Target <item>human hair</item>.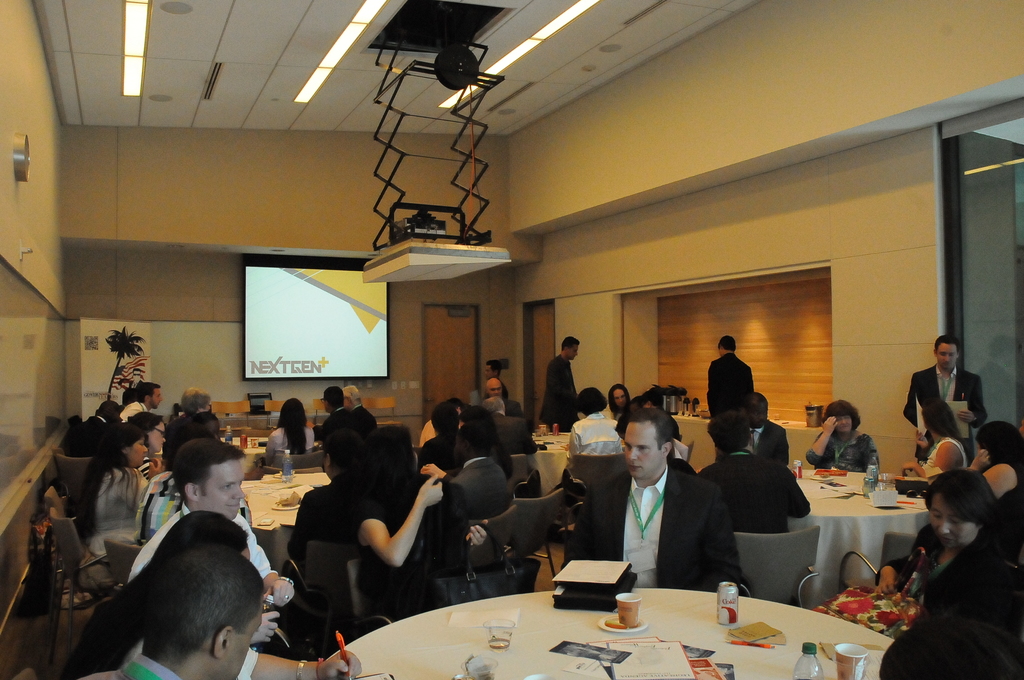
Target region: crop(924, 398, 970, 455).
